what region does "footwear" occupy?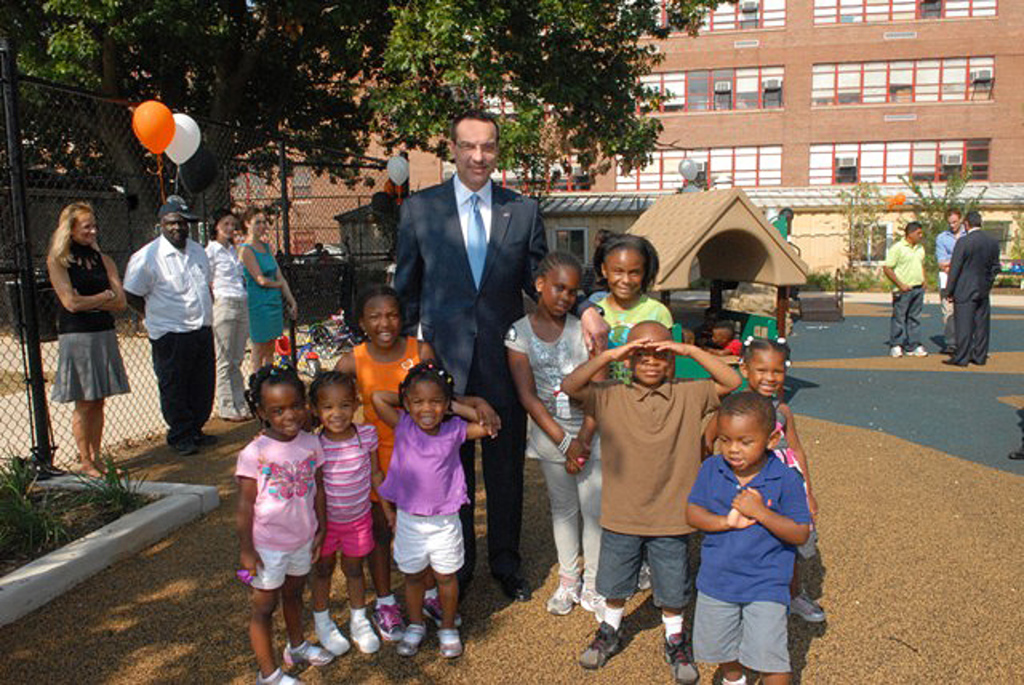
[left=173, top=443, right=194, bottom=458].
